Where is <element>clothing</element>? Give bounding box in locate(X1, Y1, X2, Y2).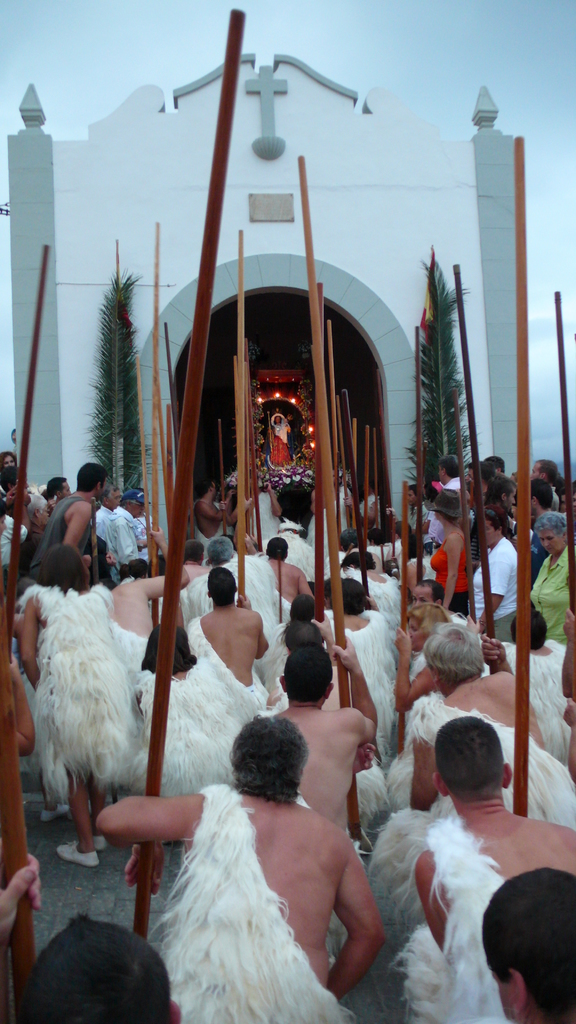
locate(142, 680, 255, 801).
